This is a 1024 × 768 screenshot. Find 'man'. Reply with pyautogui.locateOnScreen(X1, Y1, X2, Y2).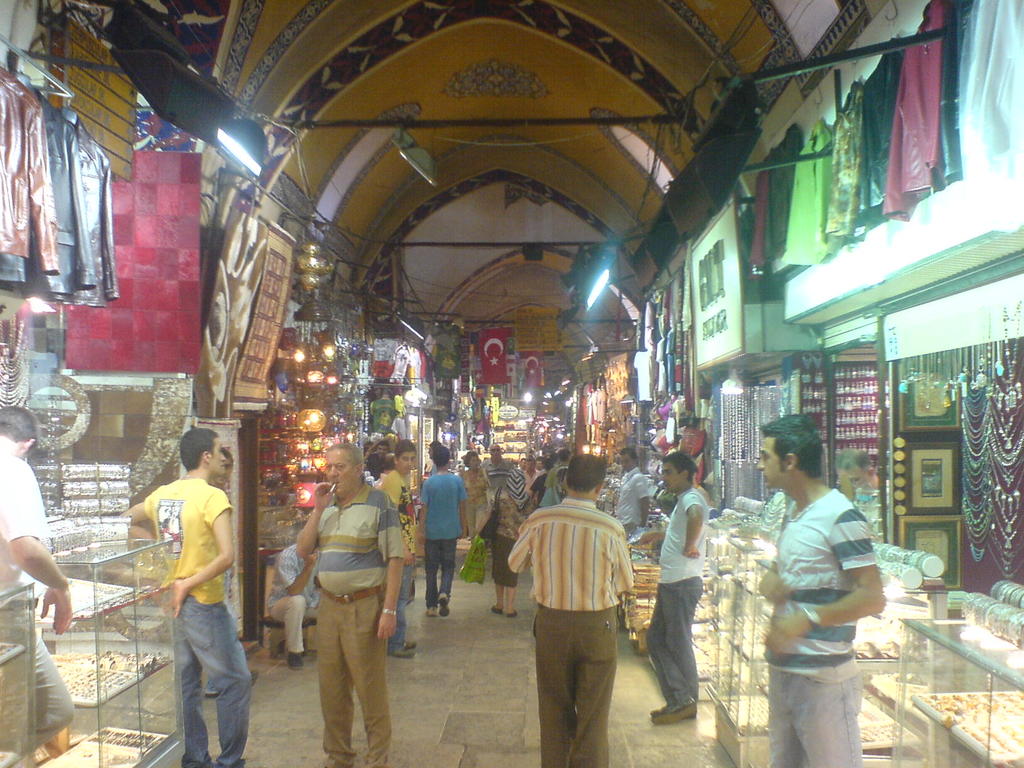
pyautogui.locateOnScreen(268, 548, 319, 669).
